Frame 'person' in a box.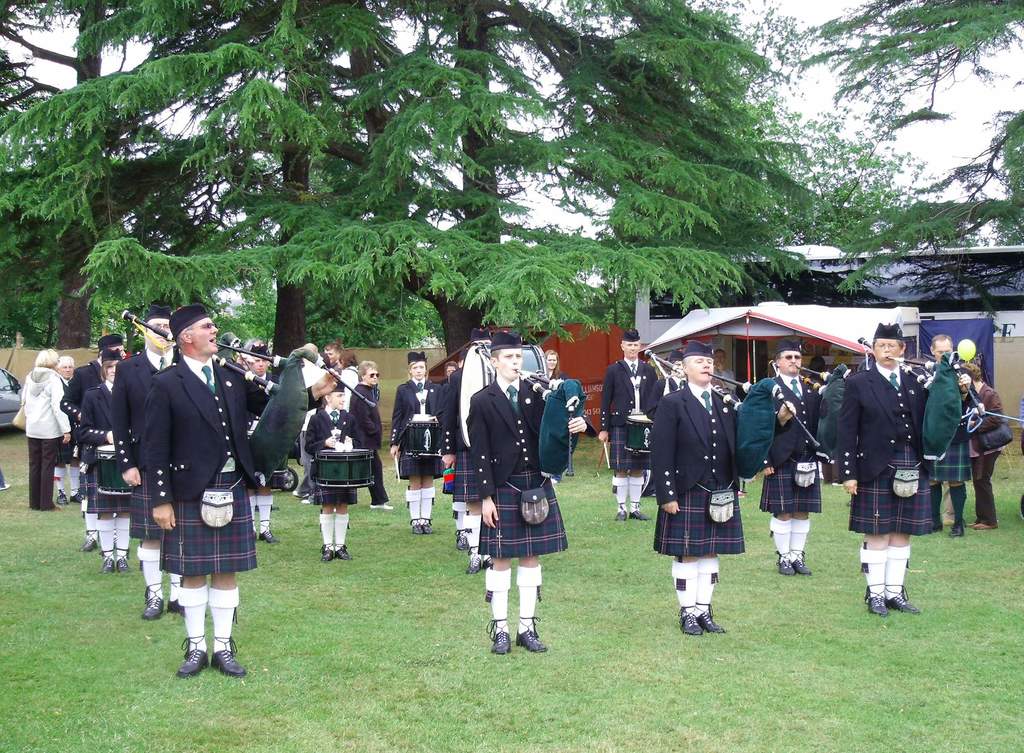
BBox(469, 319, 577, 651).
